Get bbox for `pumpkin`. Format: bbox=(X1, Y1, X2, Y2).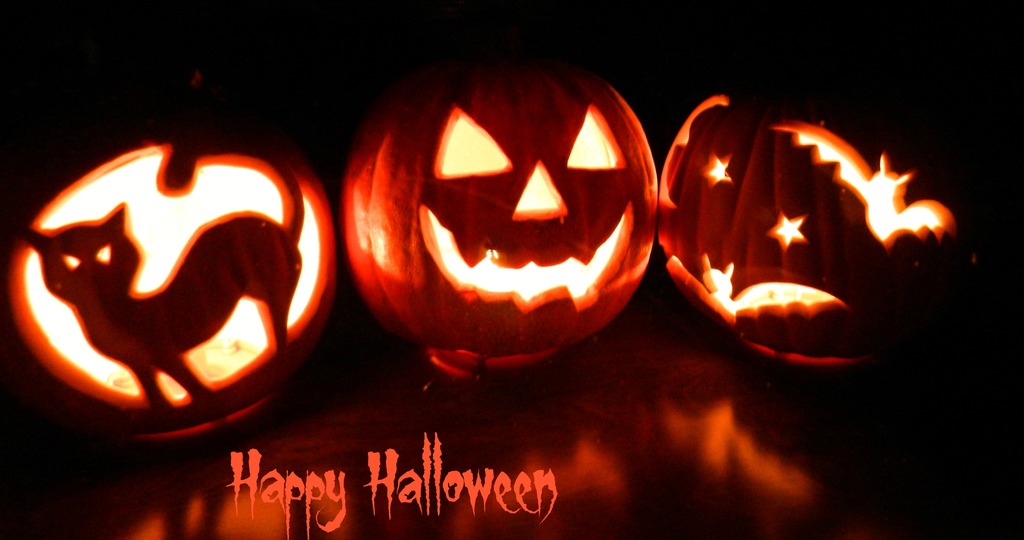
bbox=(656, 66, 993, 376).
